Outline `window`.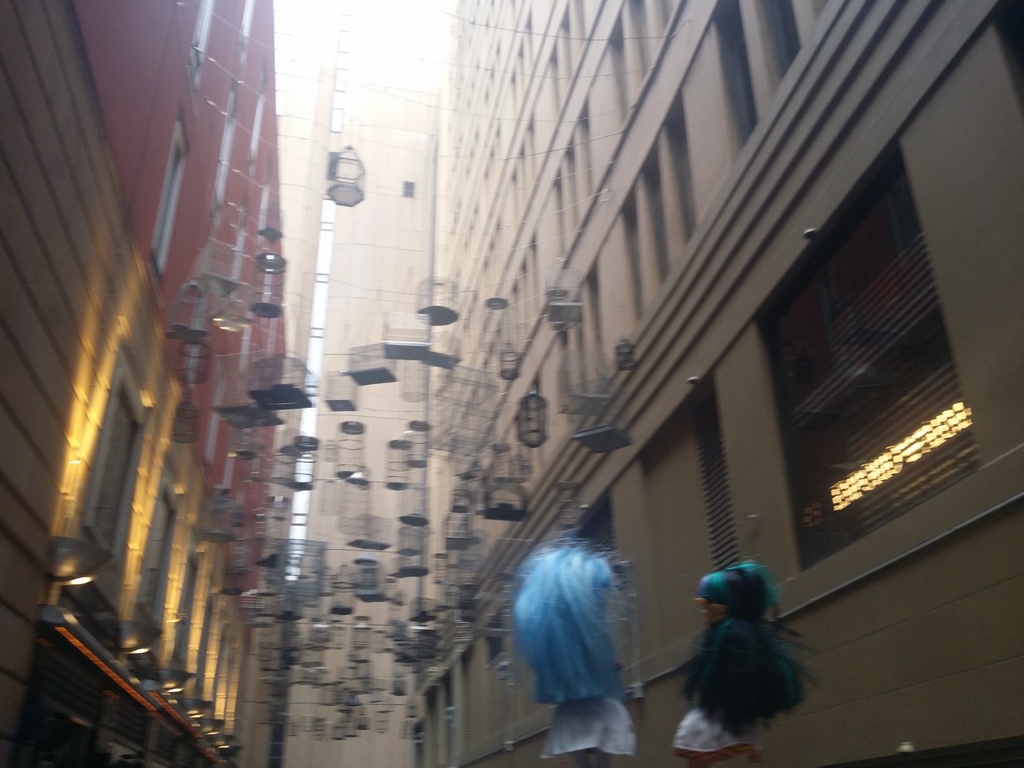
Outline: {"x1": 202, "y1": 372, "x2": 221, "y2": 463}.
